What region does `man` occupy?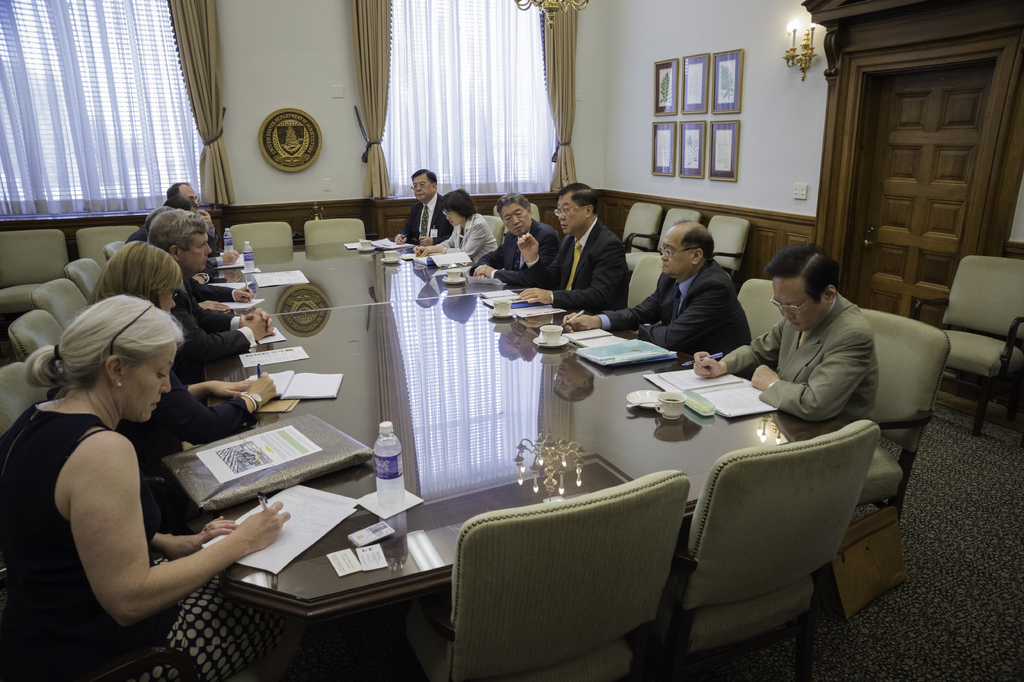
[166, 180, 219, 240].
